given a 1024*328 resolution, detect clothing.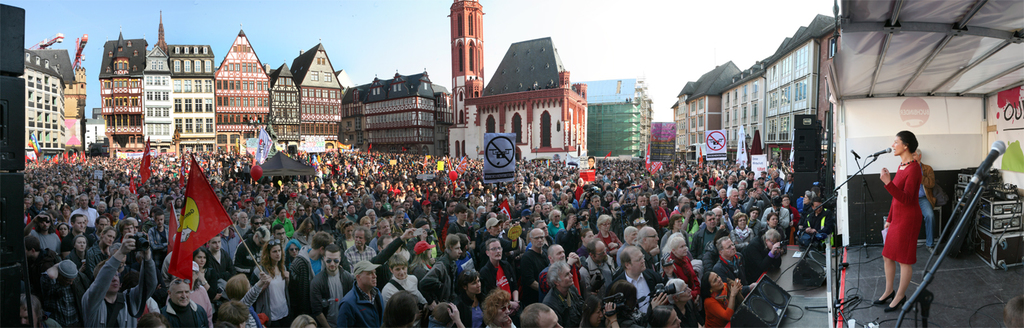
left=381, top=273, right=427, bottom=311.
